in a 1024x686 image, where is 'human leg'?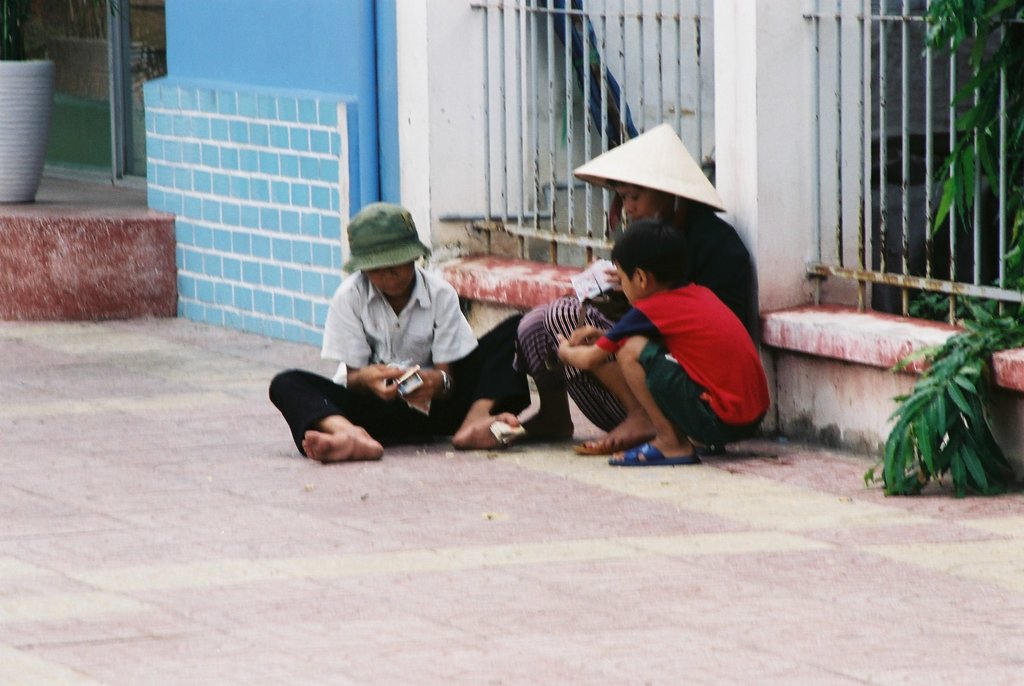
{"left": 416, "top": 310, "right": 524, "bottom": 452}.
